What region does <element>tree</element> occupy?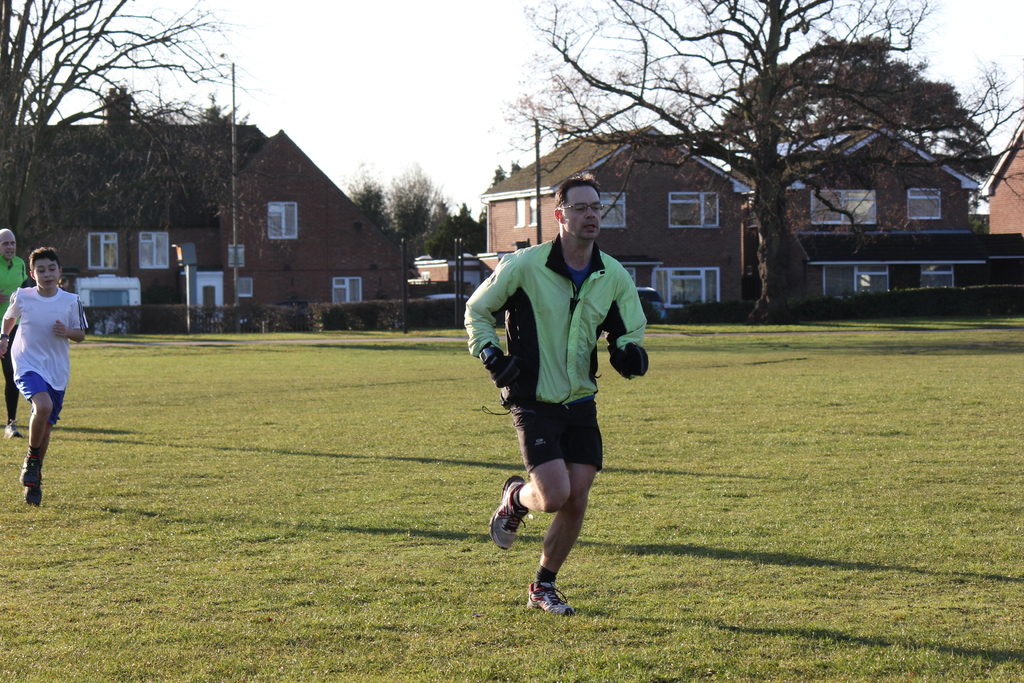
189 97 251 126.
